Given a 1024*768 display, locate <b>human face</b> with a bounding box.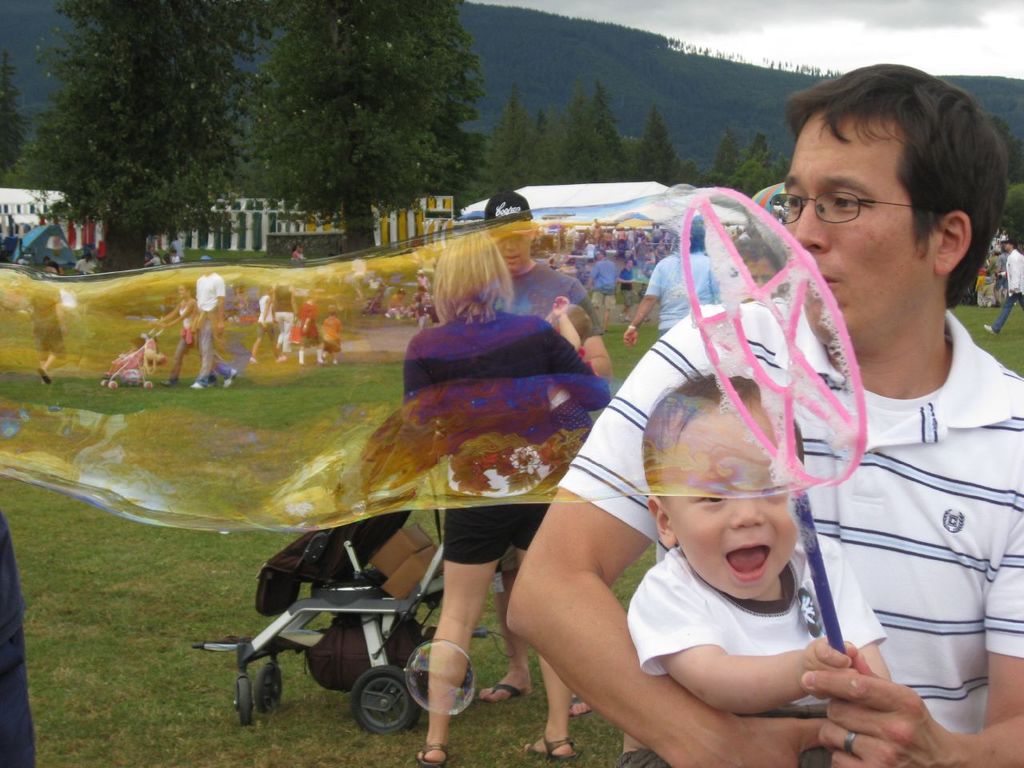
Located: {"left": 500, "top": 226, "right": 530, "bottom": 274}.
